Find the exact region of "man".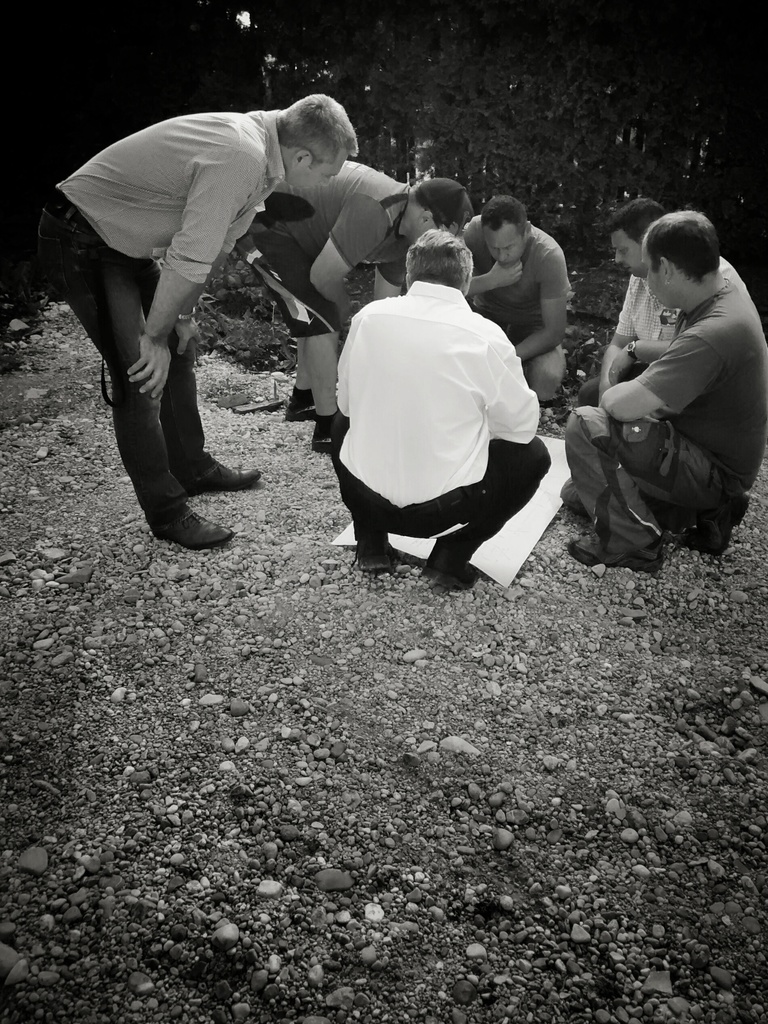
Exact region: (461,191,570,401).
